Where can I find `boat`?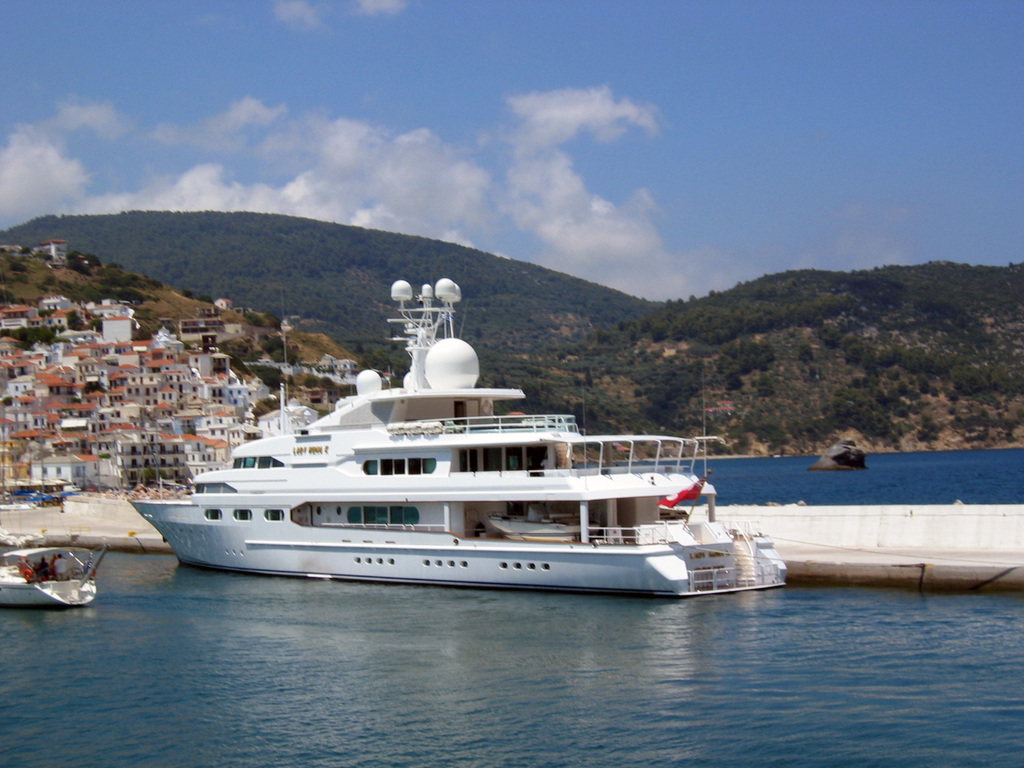
You can find it at (left=120, top=285, right=793, bottom=605).
